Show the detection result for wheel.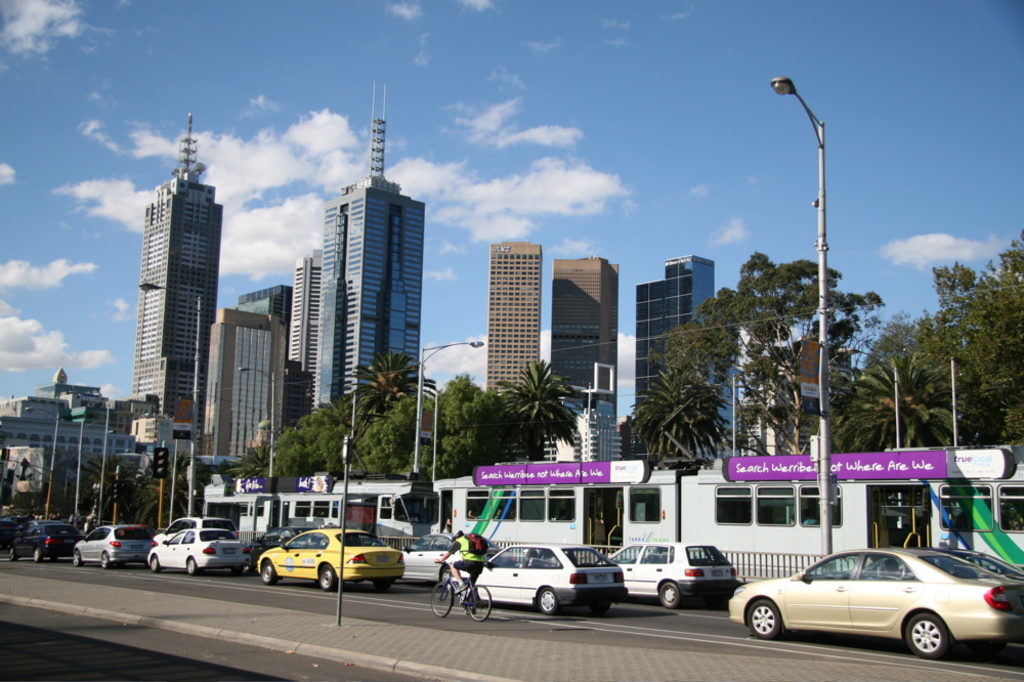
186 556 195 574.
